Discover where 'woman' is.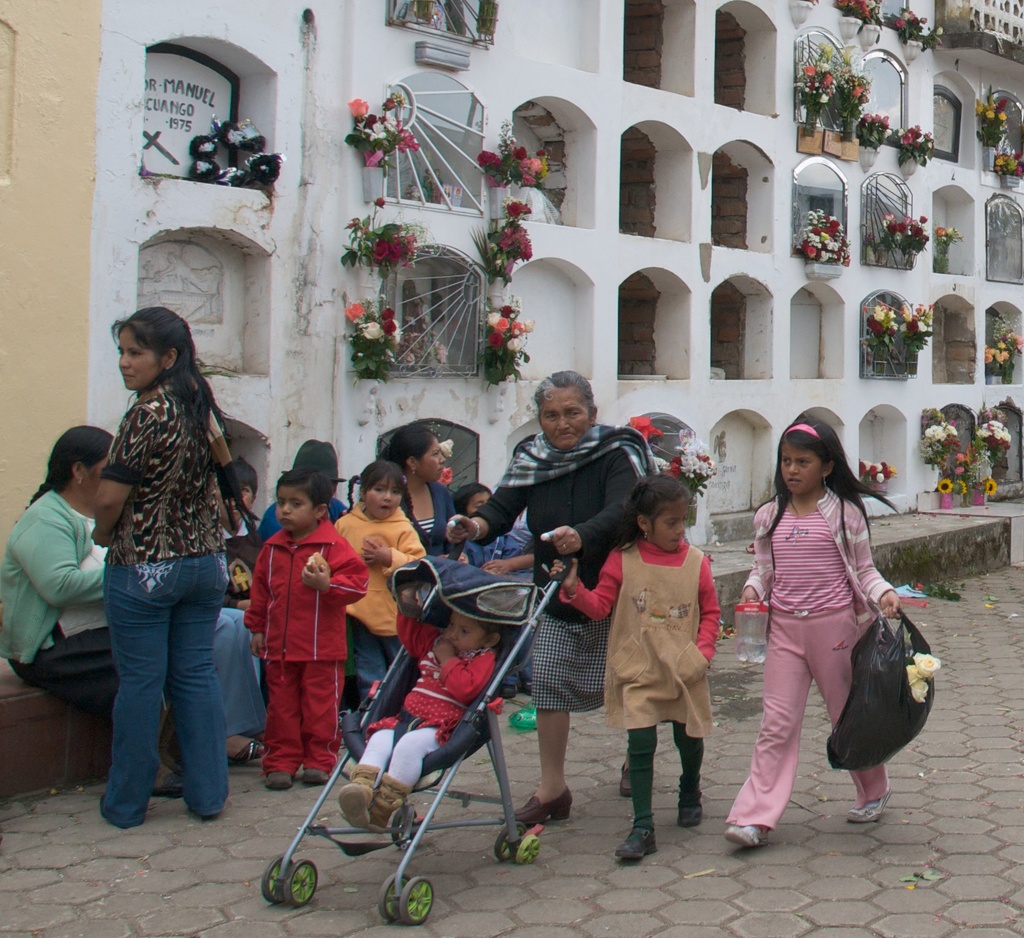
Discovered at rect(0, 430, 193, 802).
